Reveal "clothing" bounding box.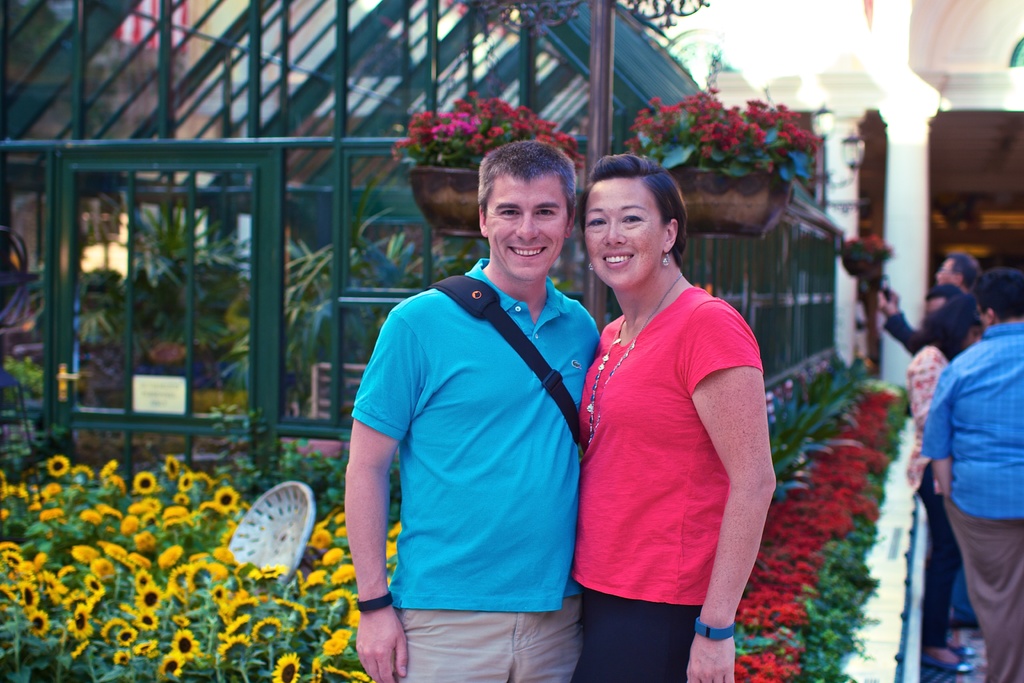
Revealed: locate(878, 304, 927, 362).
